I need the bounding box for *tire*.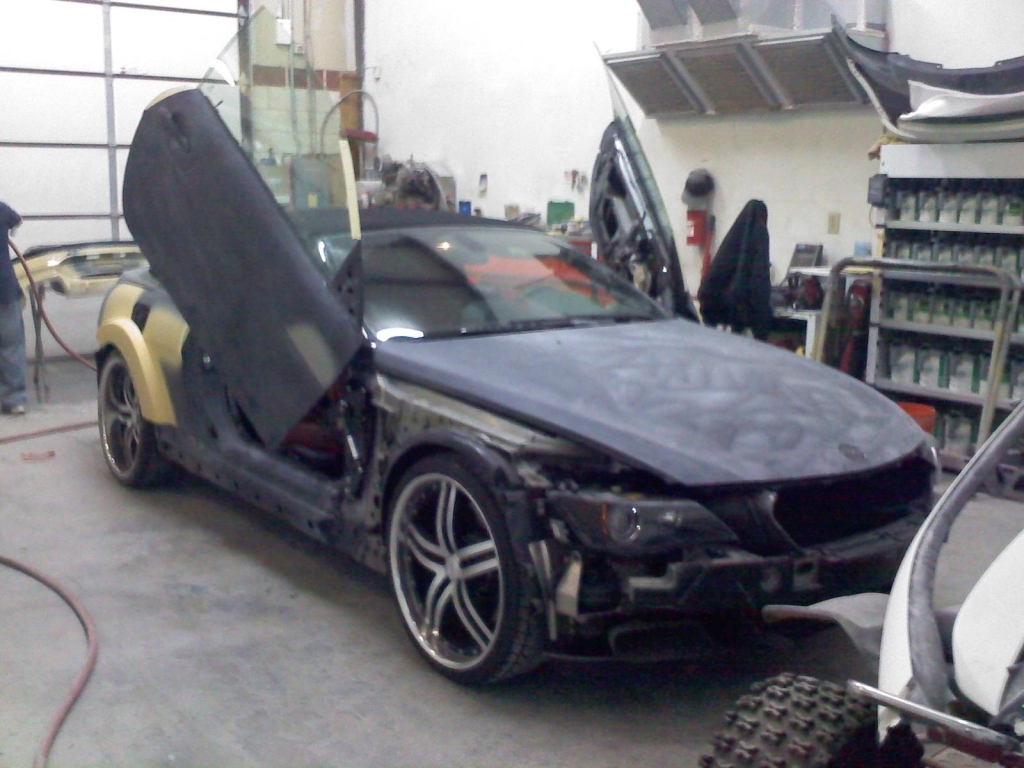
Here it is: bbox=[700, 674, 925, 767].
